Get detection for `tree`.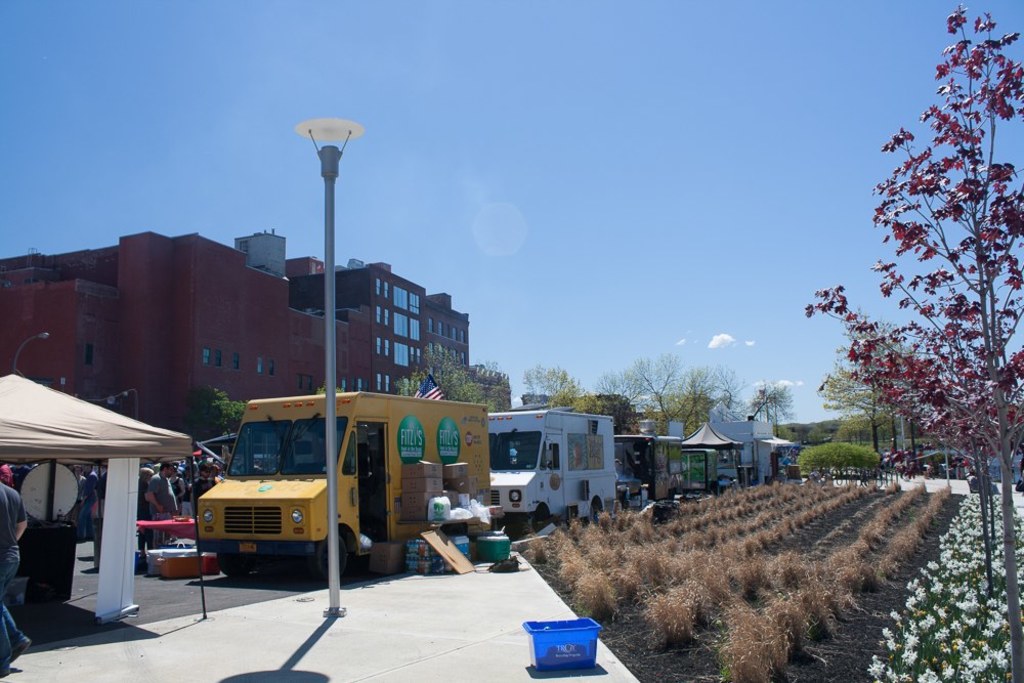
Detection: x1=398 y1=344 x2=505 y2=411.
